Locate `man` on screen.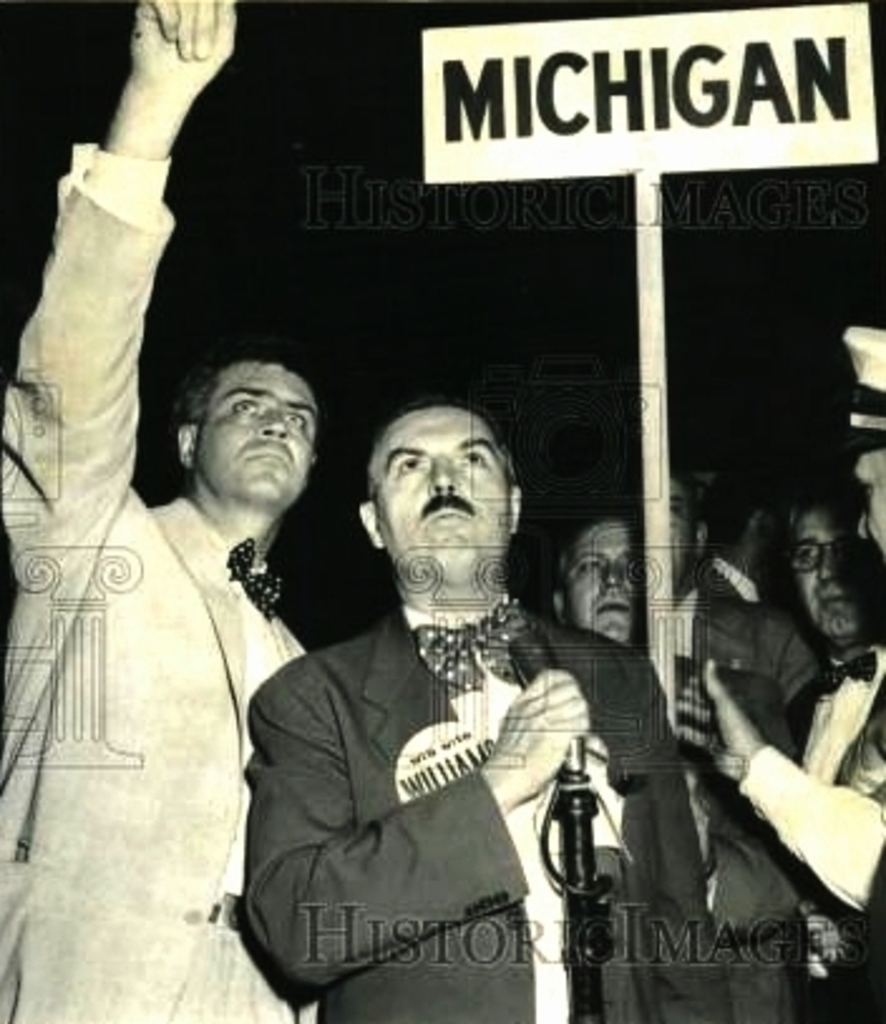
On screen at (left=0, top=0, right=367, bottom=1021).
